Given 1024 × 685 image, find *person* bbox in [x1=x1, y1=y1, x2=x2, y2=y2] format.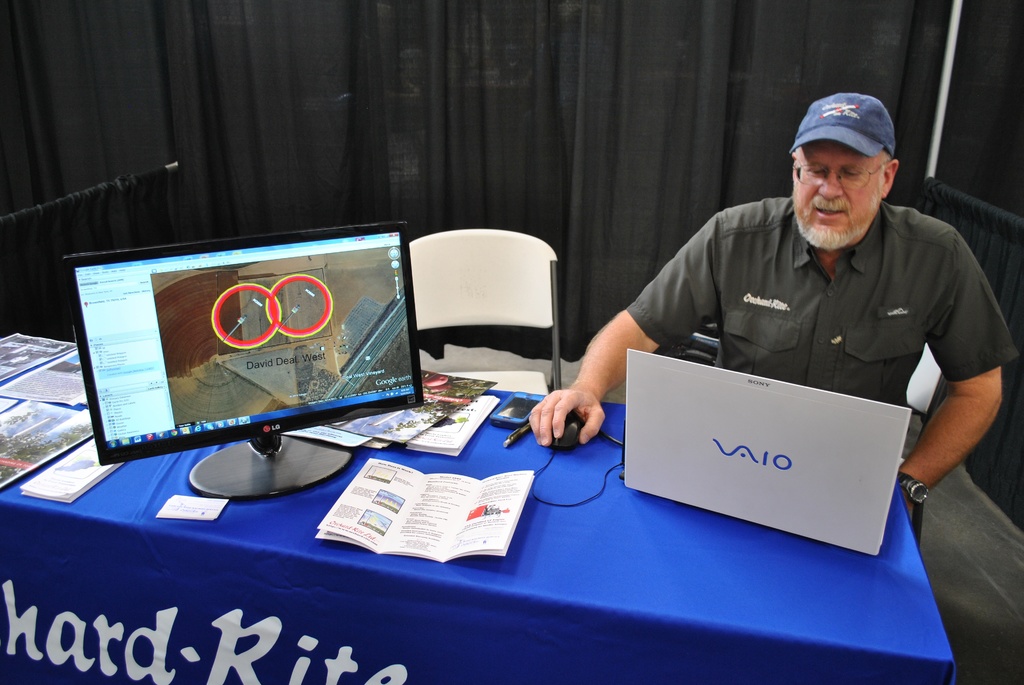
[x1=529, y1=93, x2=1021, y2=529].
